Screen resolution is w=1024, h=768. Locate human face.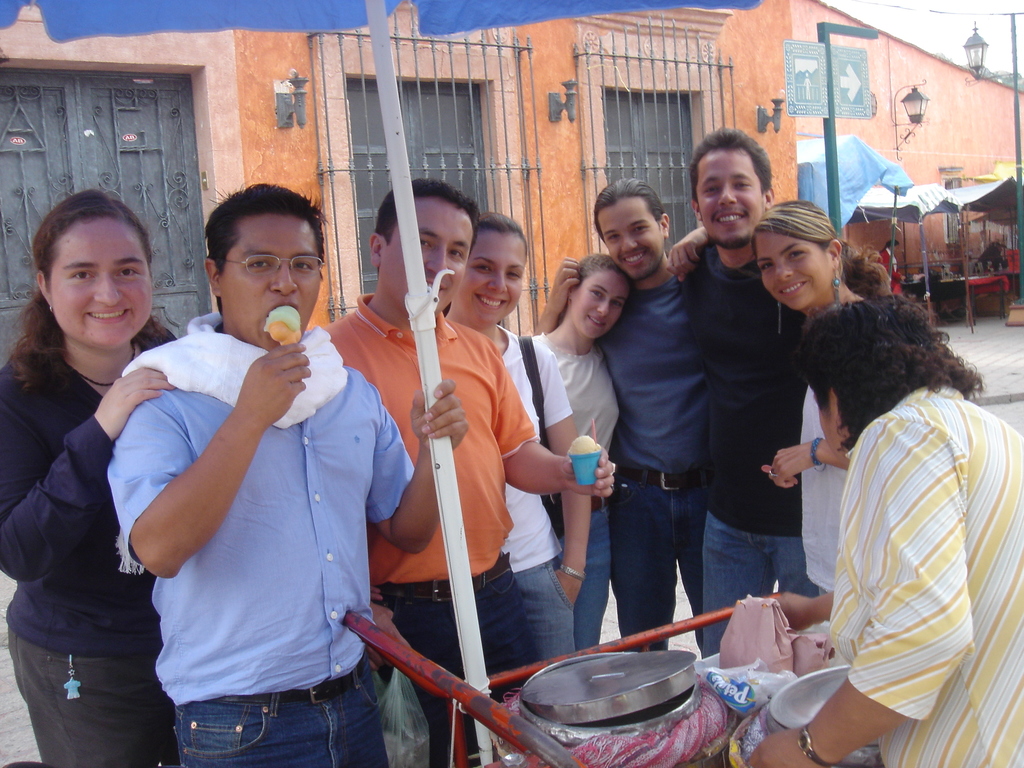
crop(700, 142, 757, 244).
